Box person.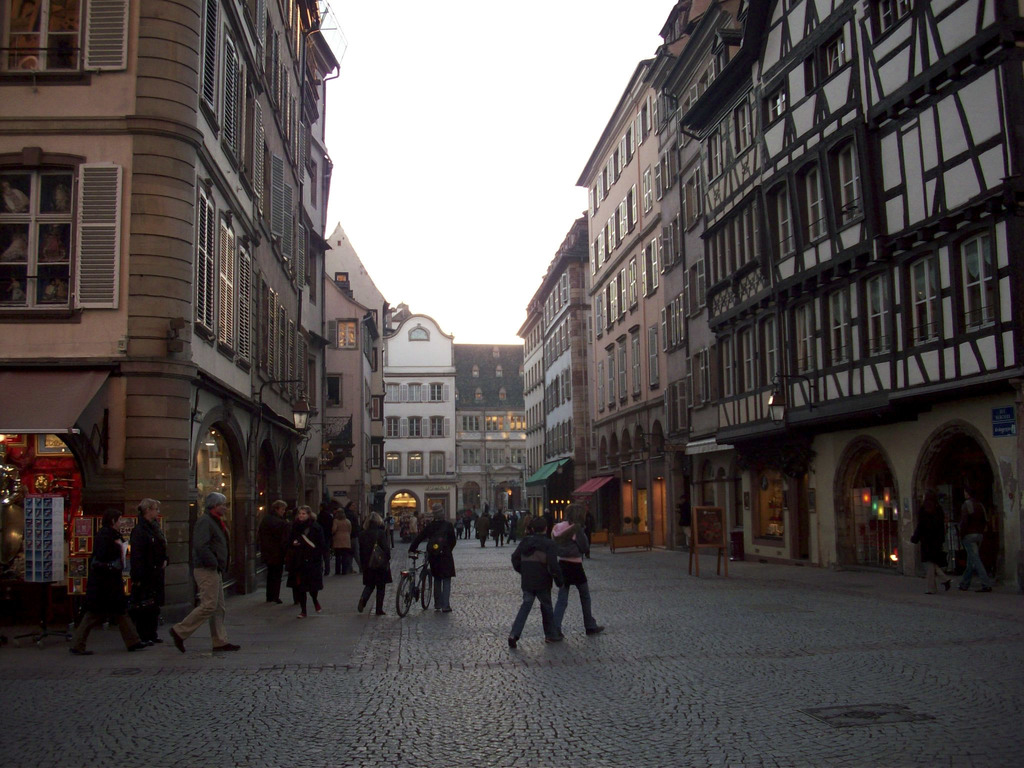
left=381, top=514, right=396, bottom=541.
